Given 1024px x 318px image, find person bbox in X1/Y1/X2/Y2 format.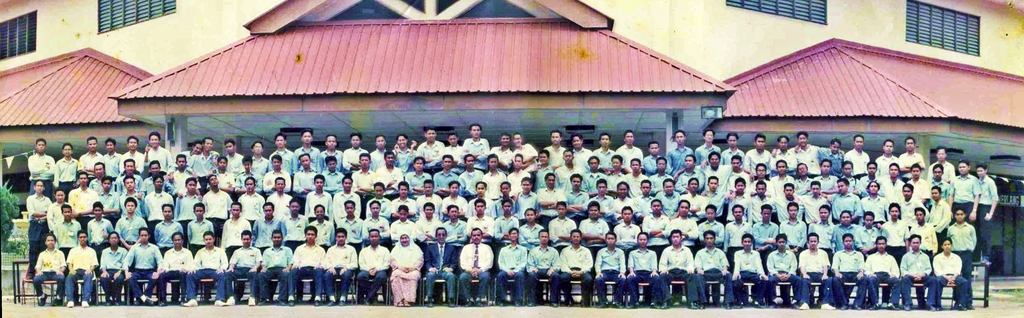
662/177/680/218.
